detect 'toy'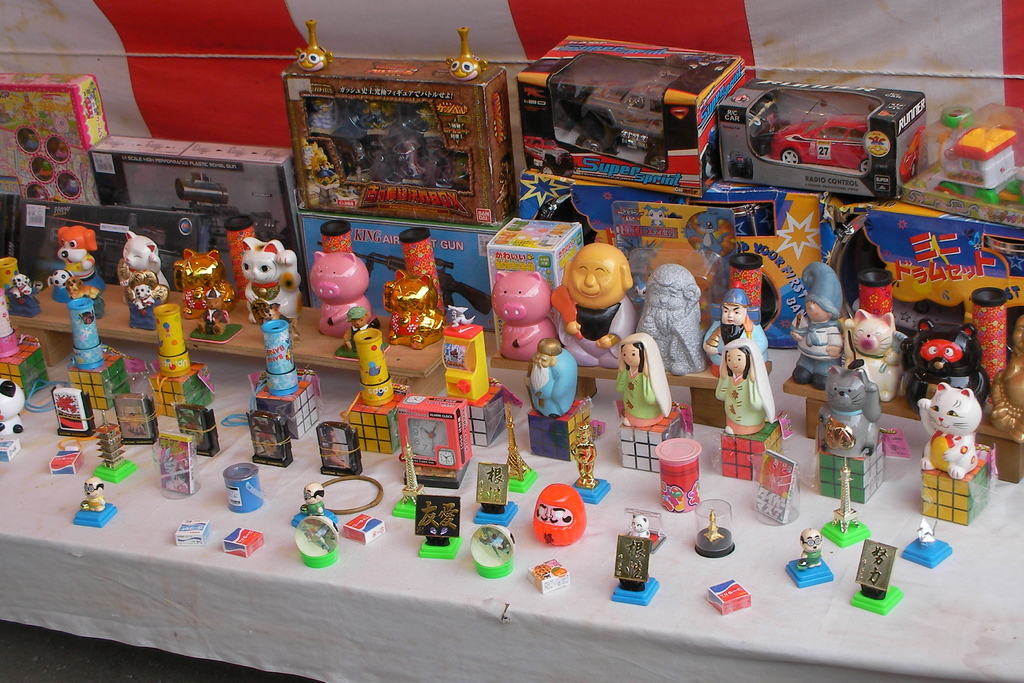
rect(627, 515, 652, 541)
